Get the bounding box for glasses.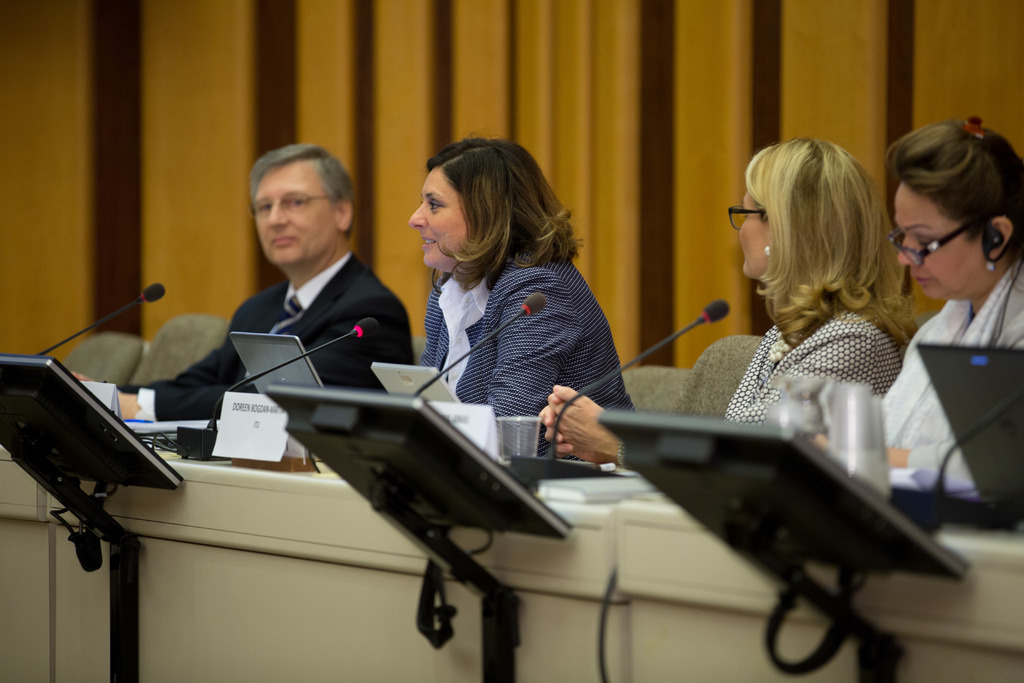
[left=251, top=193, right=339, bottom=220].
